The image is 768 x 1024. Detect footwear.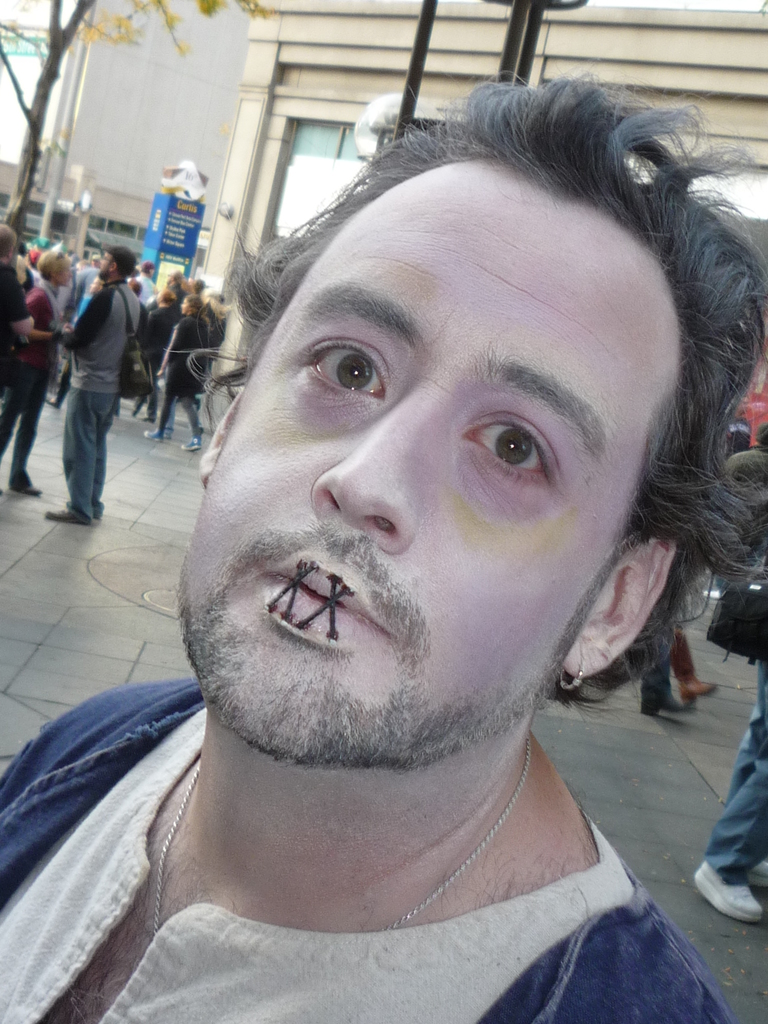
Detection: {"x1": 641, "y1": 685, "x2": 686, "y2": 713}.
